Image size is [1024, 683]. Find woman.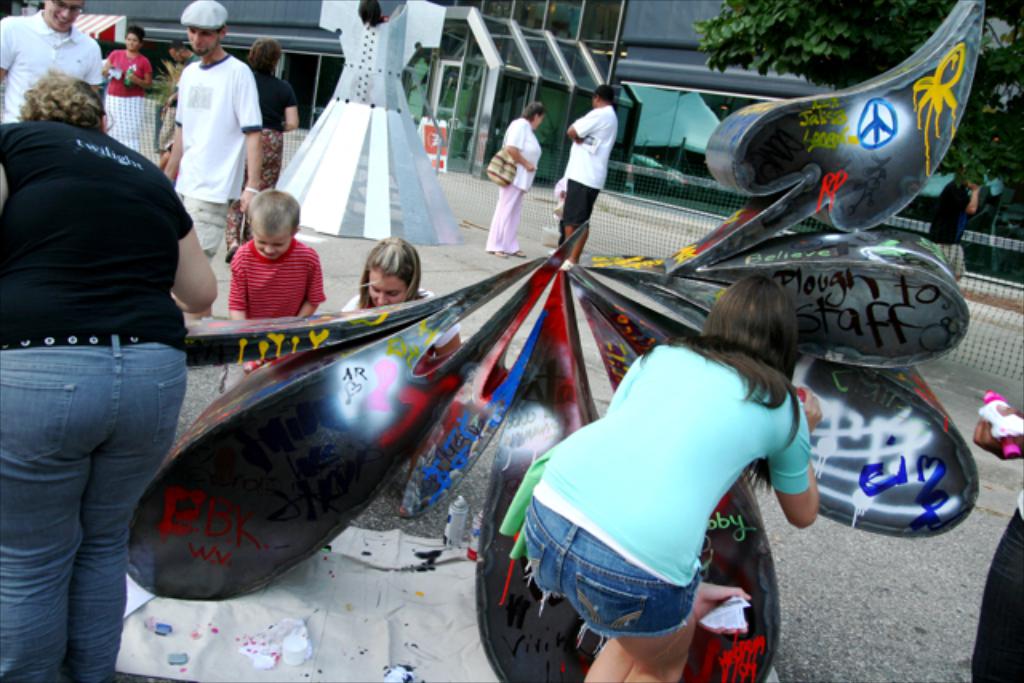
bbox=[0, 0, 114, 125].
